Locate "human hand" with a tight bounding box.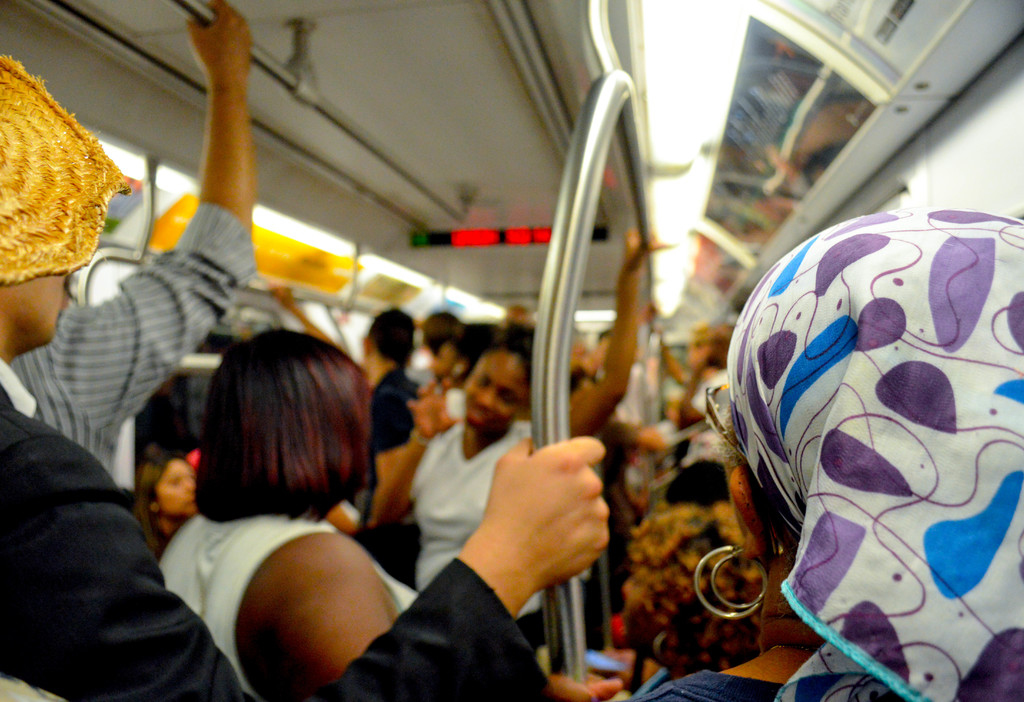
x1=184 y1=0 x2=250 y2=81.
